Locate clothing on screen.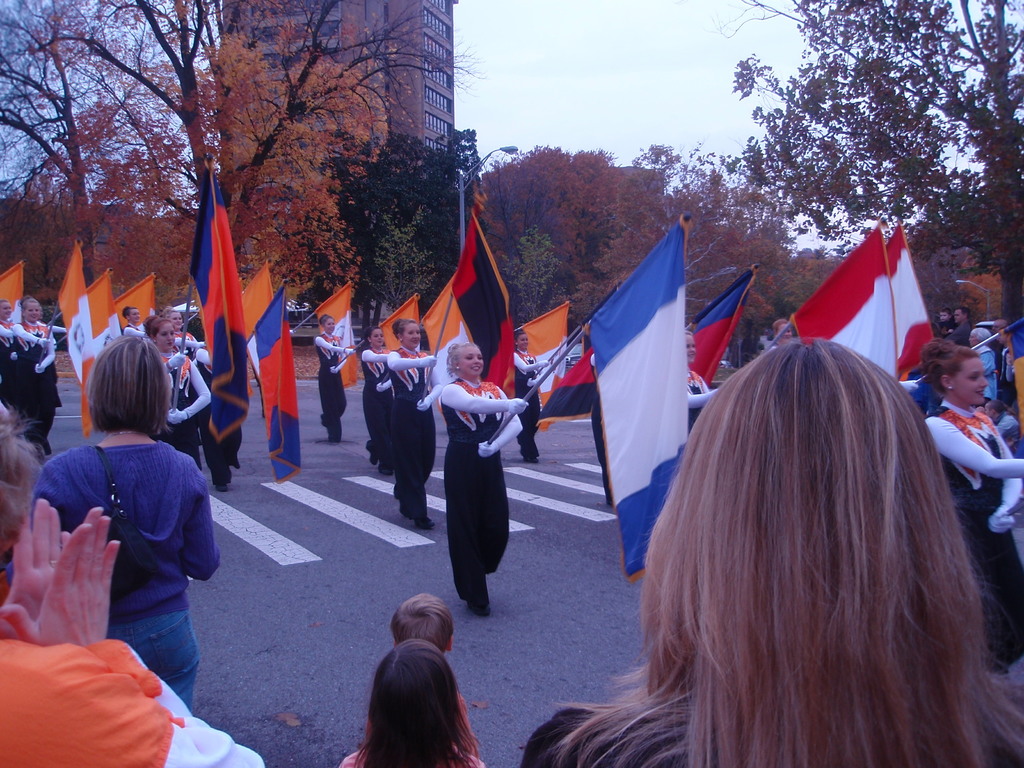
On screen at detection(931, 400, 1023, 691).
